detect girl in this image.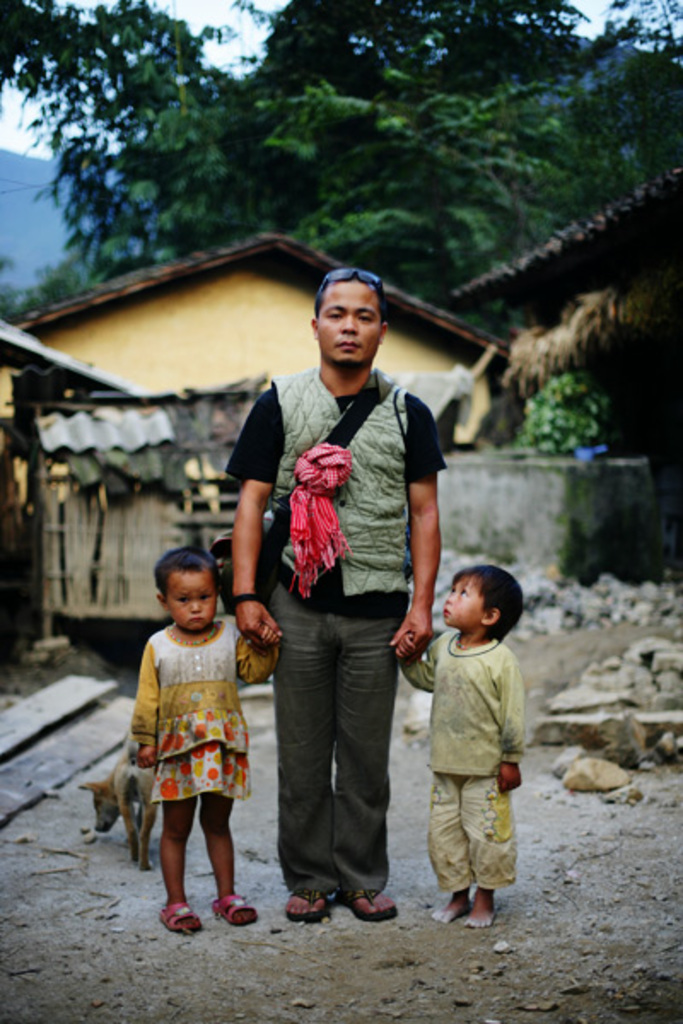
Detection: (x1=128, y1=543, x2=282, y2=930).
